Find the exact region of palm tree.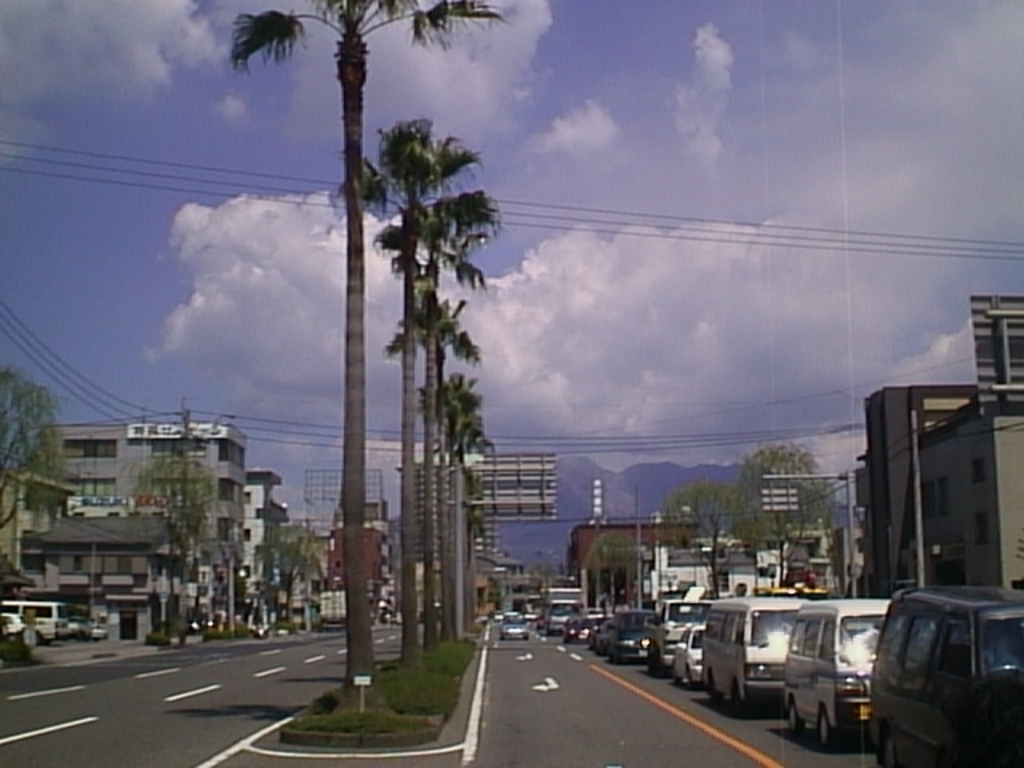
Exact region: <box>230,0,496,710</box>.
